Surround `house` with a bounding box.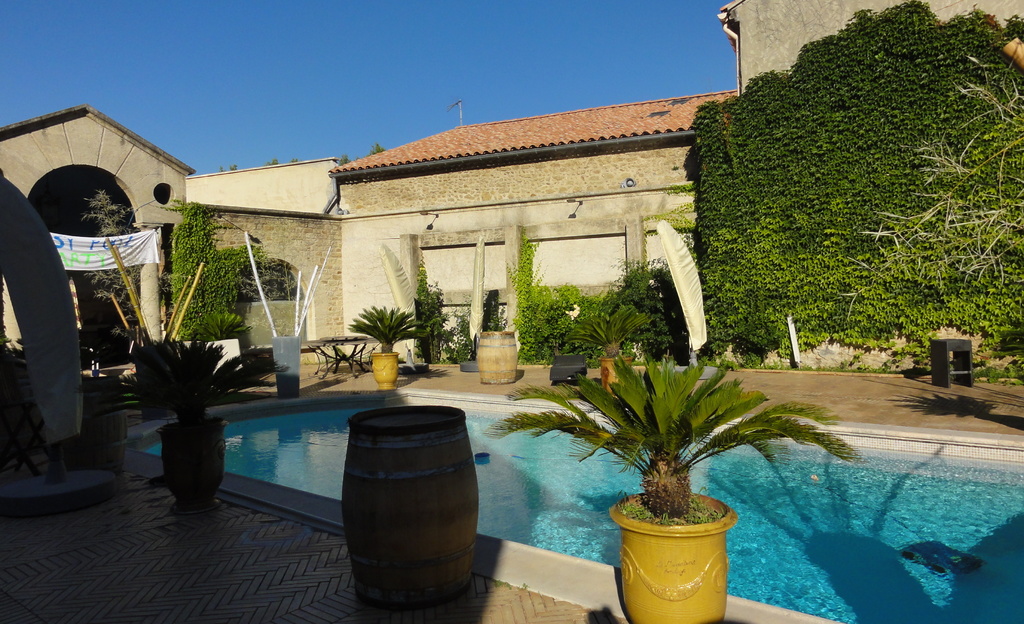
0:89:740:357.
